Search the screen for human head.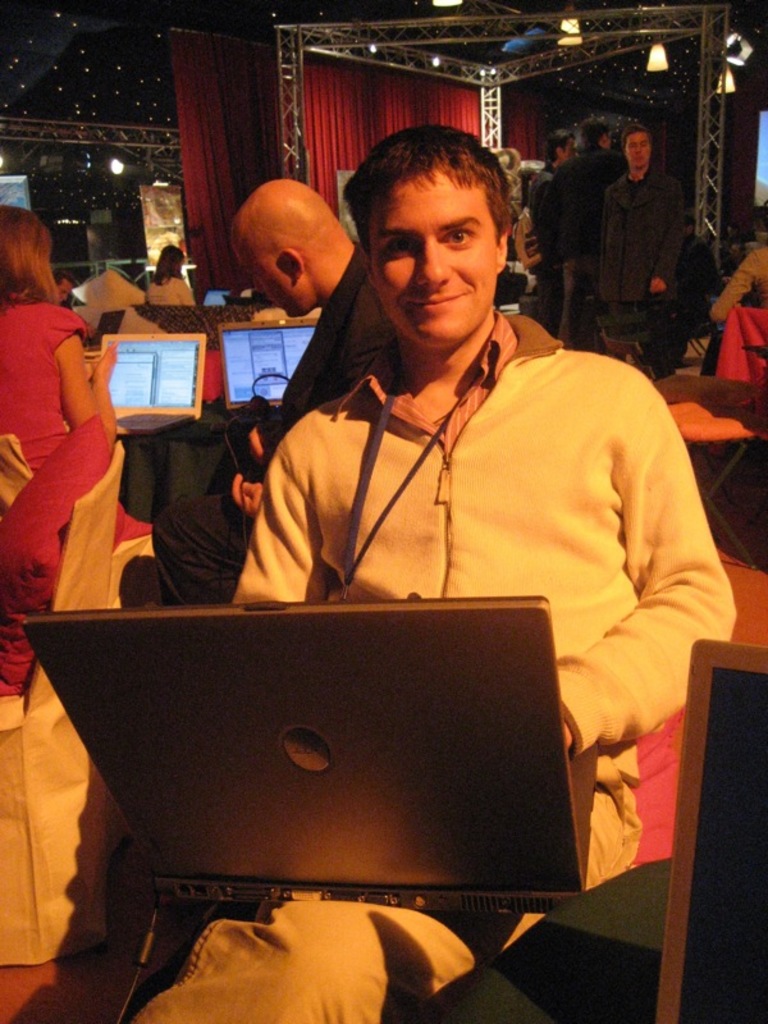
Found at region(544, 132, 573, 168).
